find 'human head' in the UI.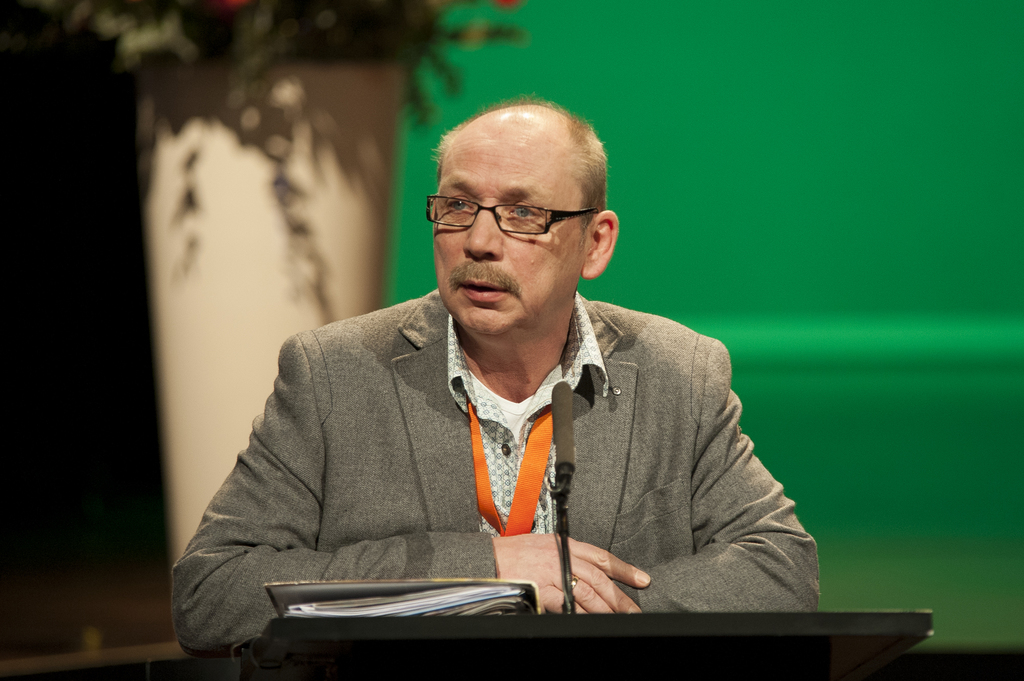
UI element at {"left": 415, "top": 104, "right": 632, "bottom": 301}.
